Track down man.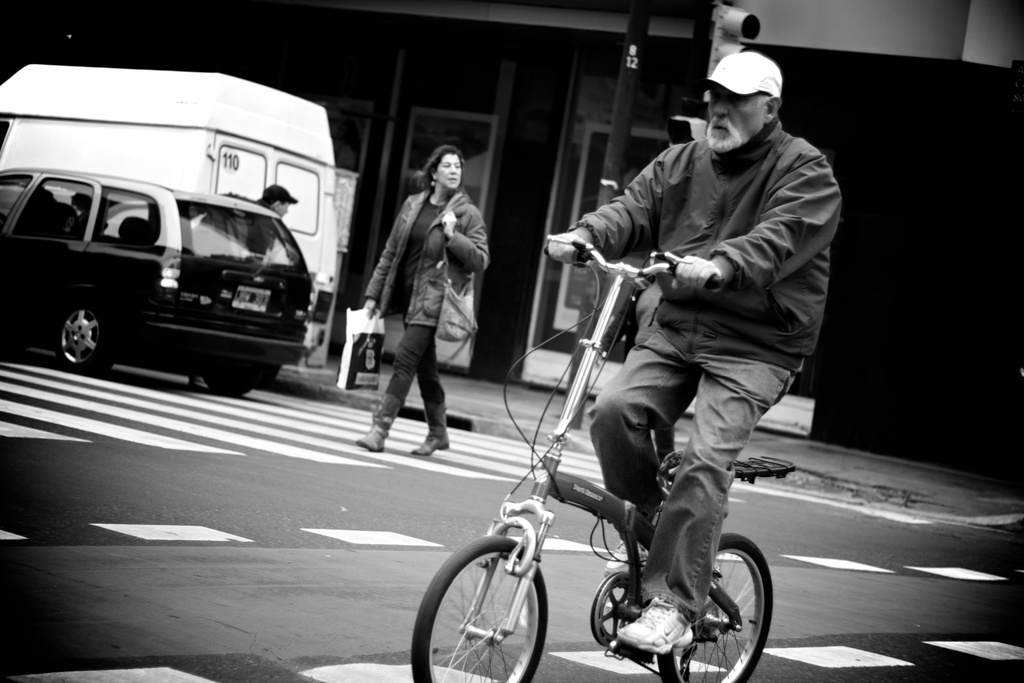
Tracked to [186,179,295,391].
